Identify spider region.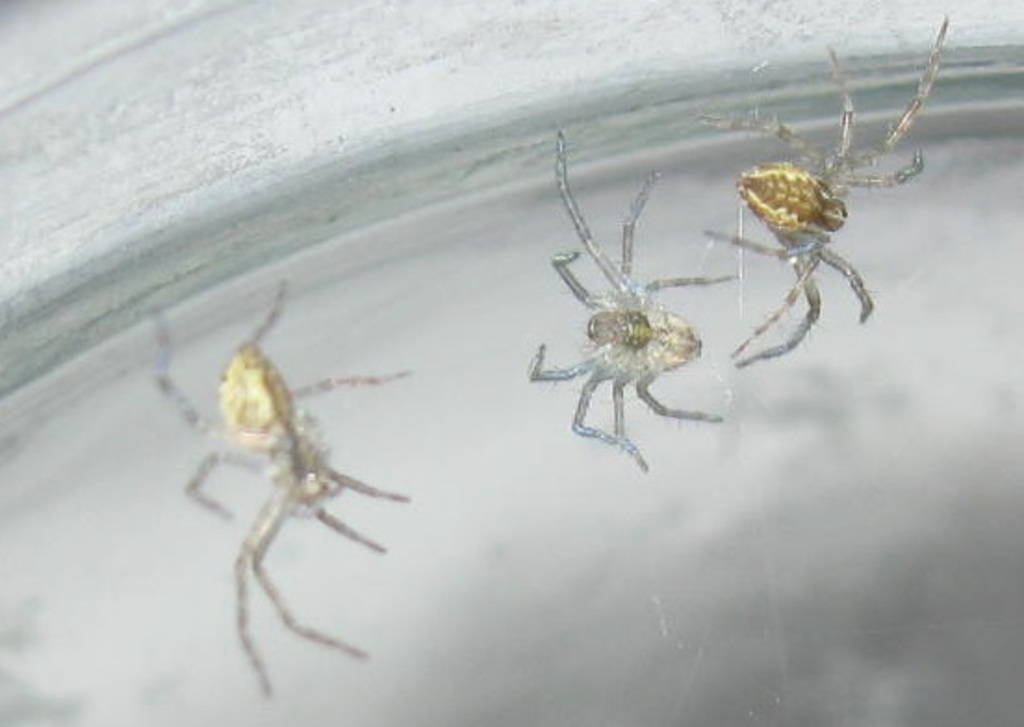
Region: Rect(141, 274, 414, 697).
